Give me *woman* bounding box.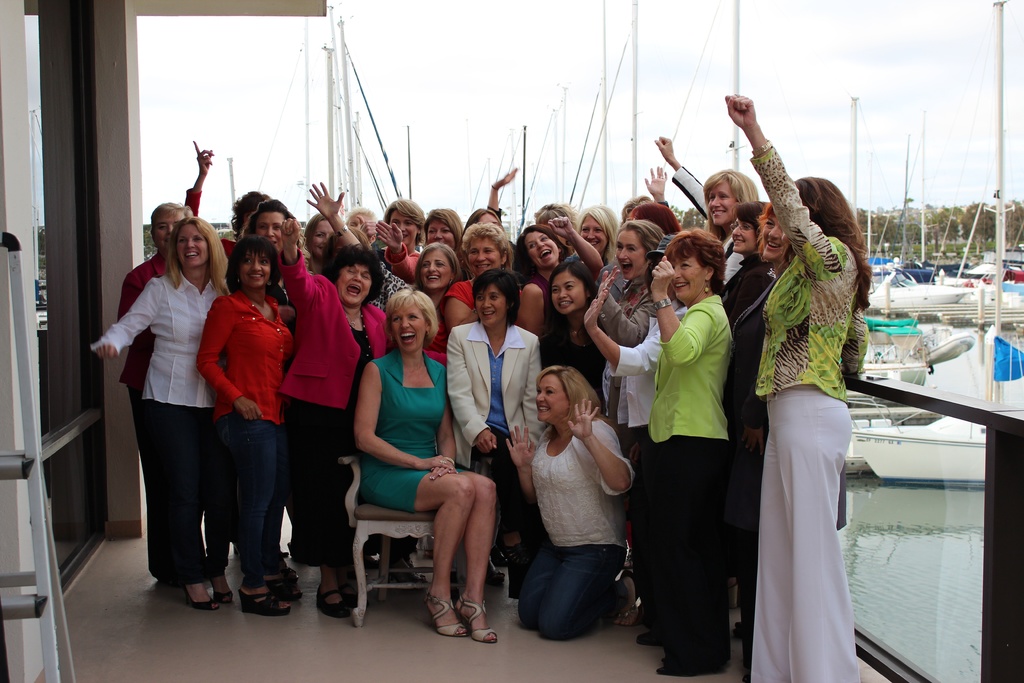
{"x1": 234, "y1": 193, "x2": 305, "y2": 341}.
